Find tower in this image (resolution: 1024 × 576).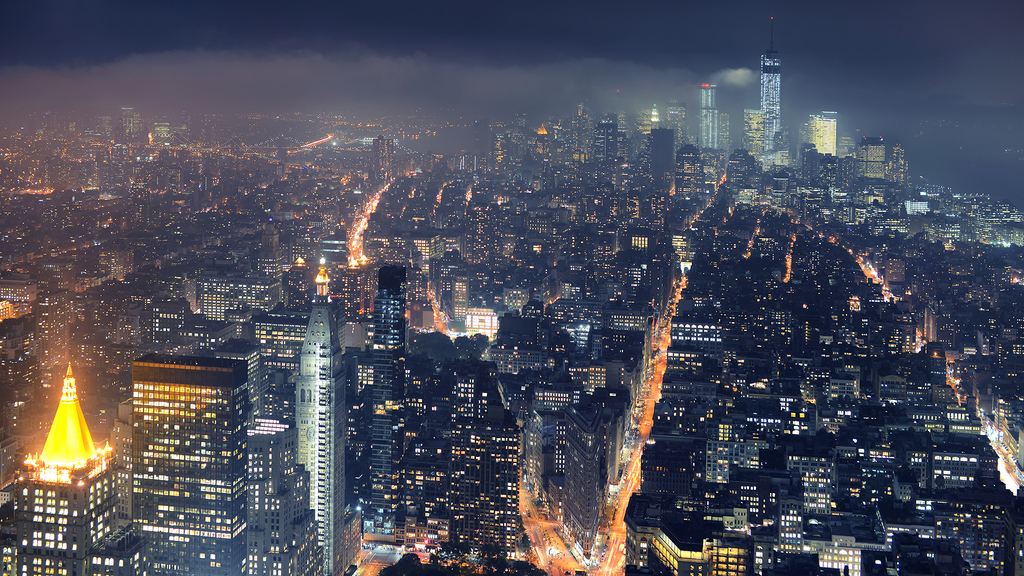
region(699, 86, 720, 169).
